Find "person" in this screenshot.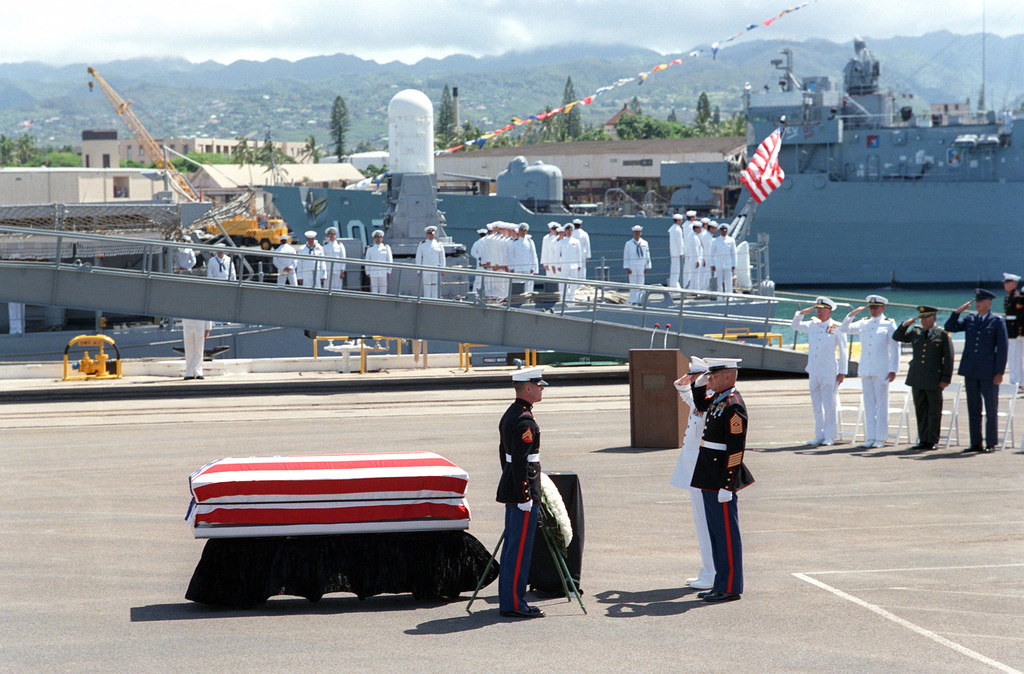
The bounding box for "person" is crop(665, 214, 685, 293).
